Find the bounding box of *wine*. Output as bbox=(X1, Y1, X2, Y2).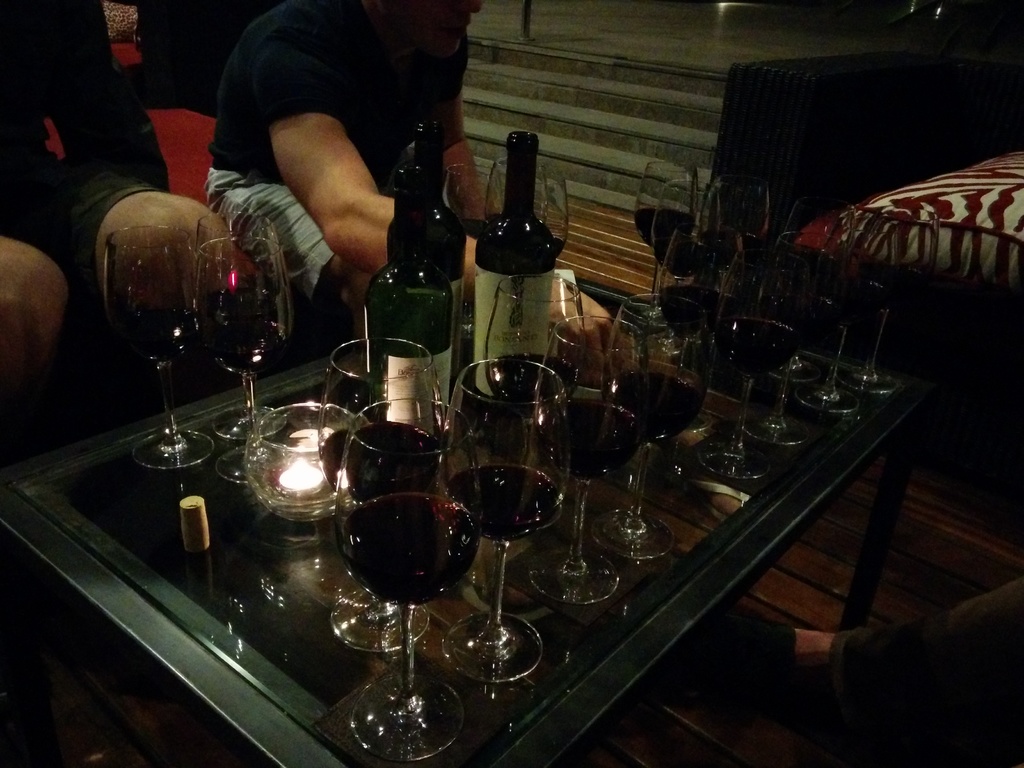
bbox=(451, 459, 564, 542).
